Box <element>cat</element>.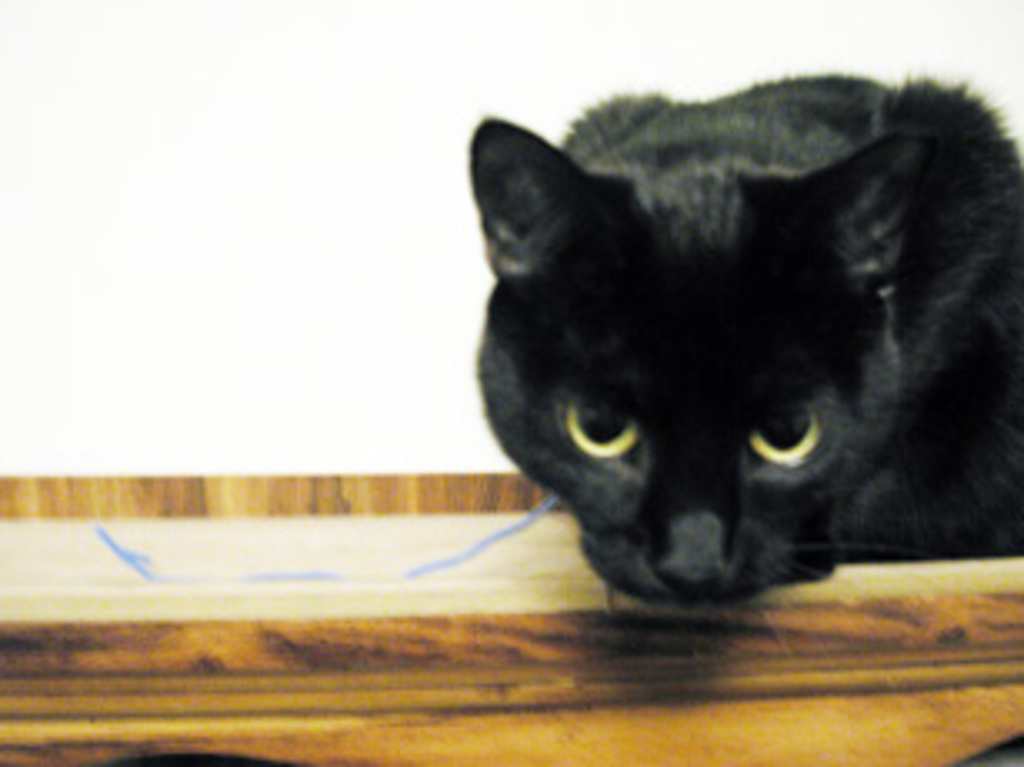
[464, 87, 1021, 664].
